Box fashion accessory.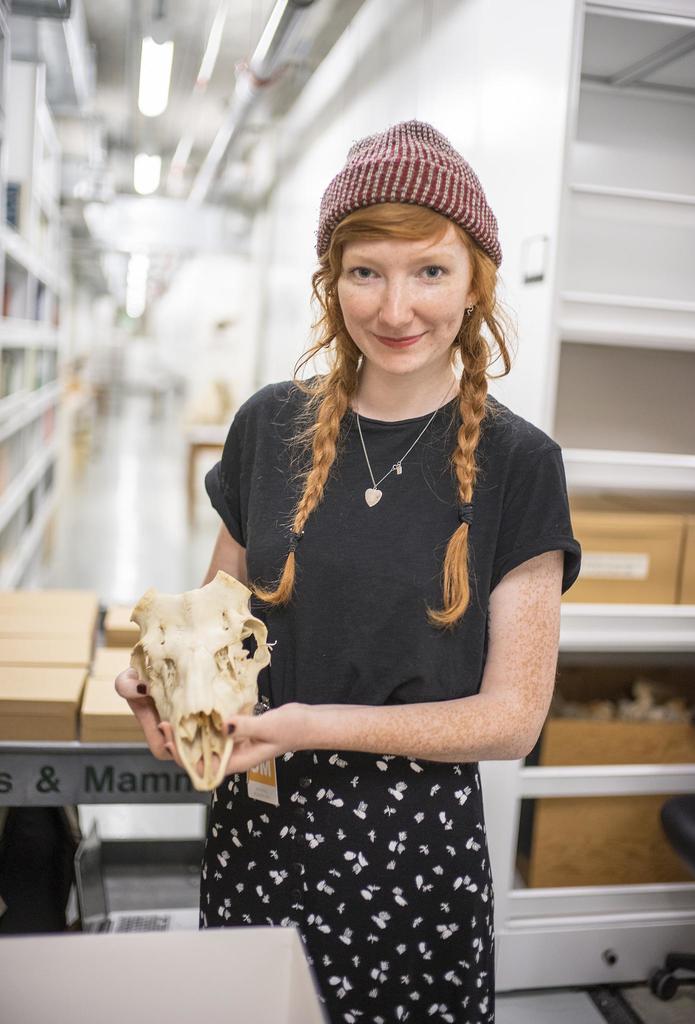
354 374 454 509.
